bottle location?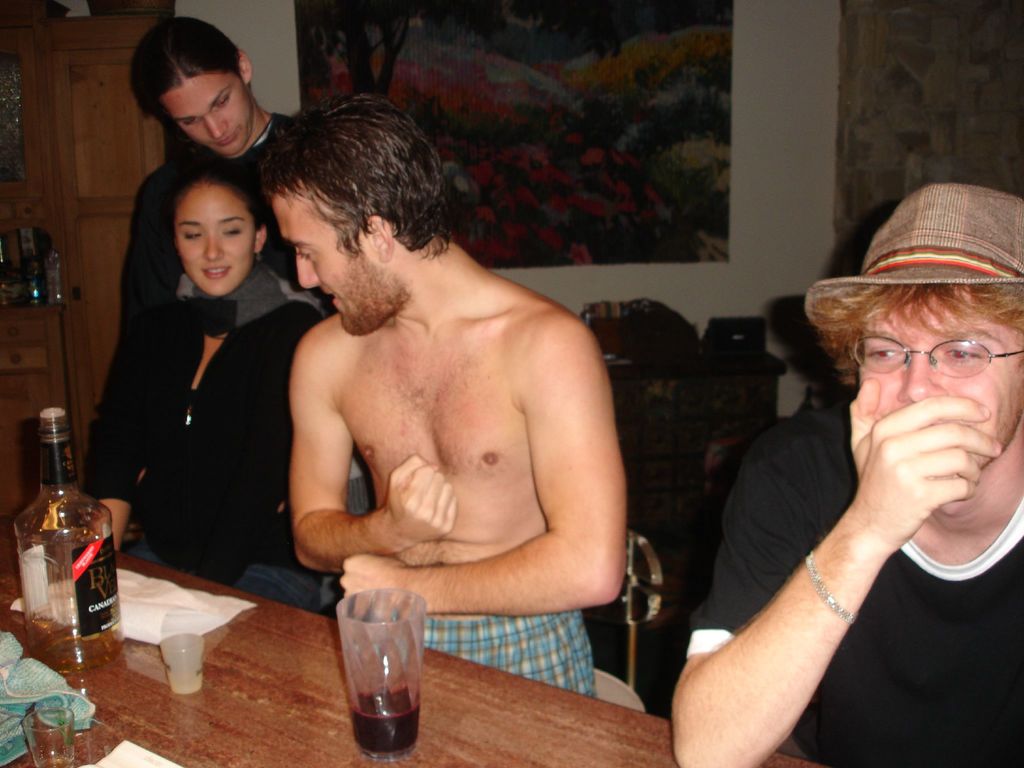
(left=15, top=408, right=127, bottom=676)
